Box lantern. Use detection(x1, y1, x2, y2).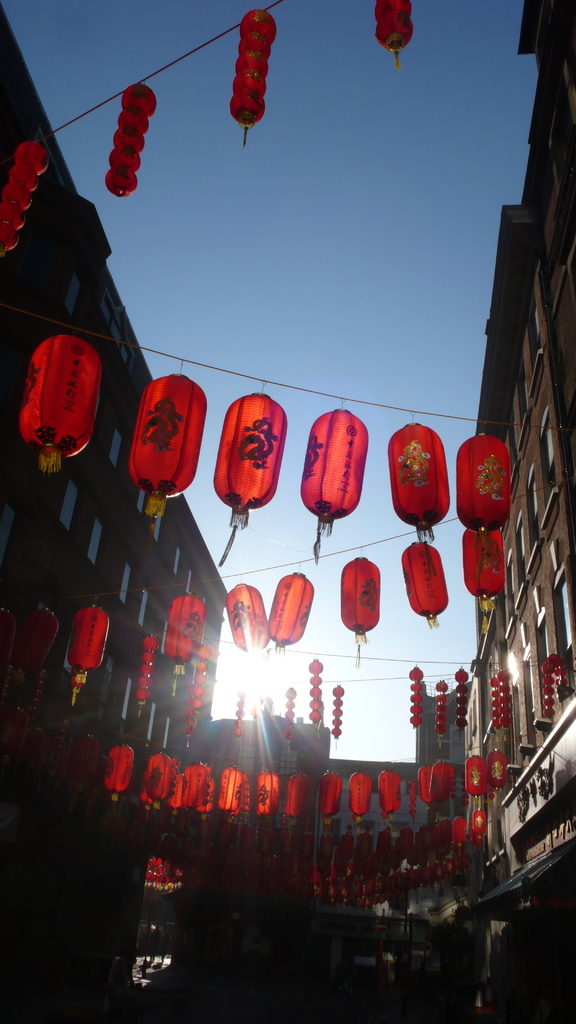
detection(405, 781, 416, 815).
